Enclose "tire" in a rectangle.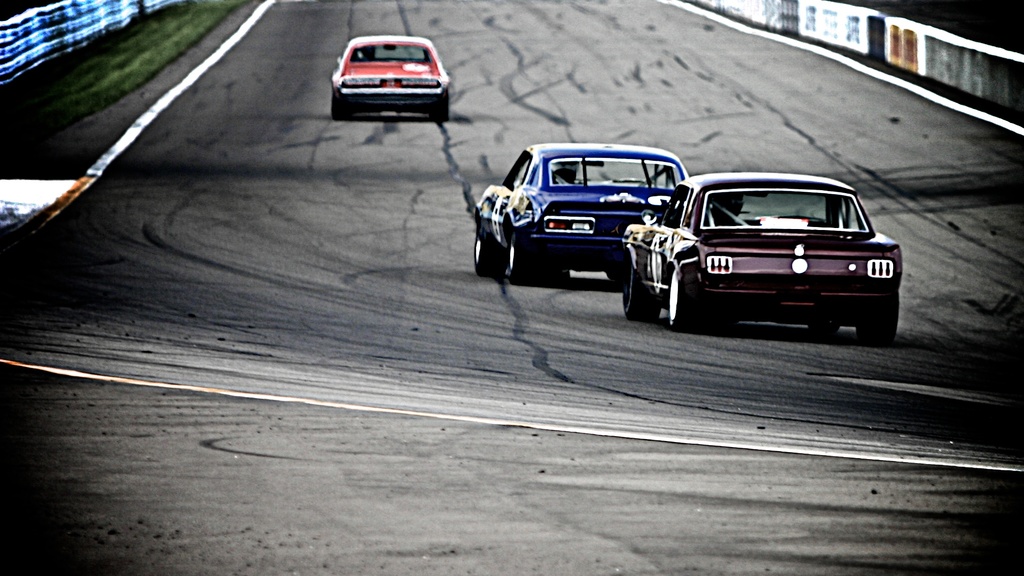
328 86 335 117.
